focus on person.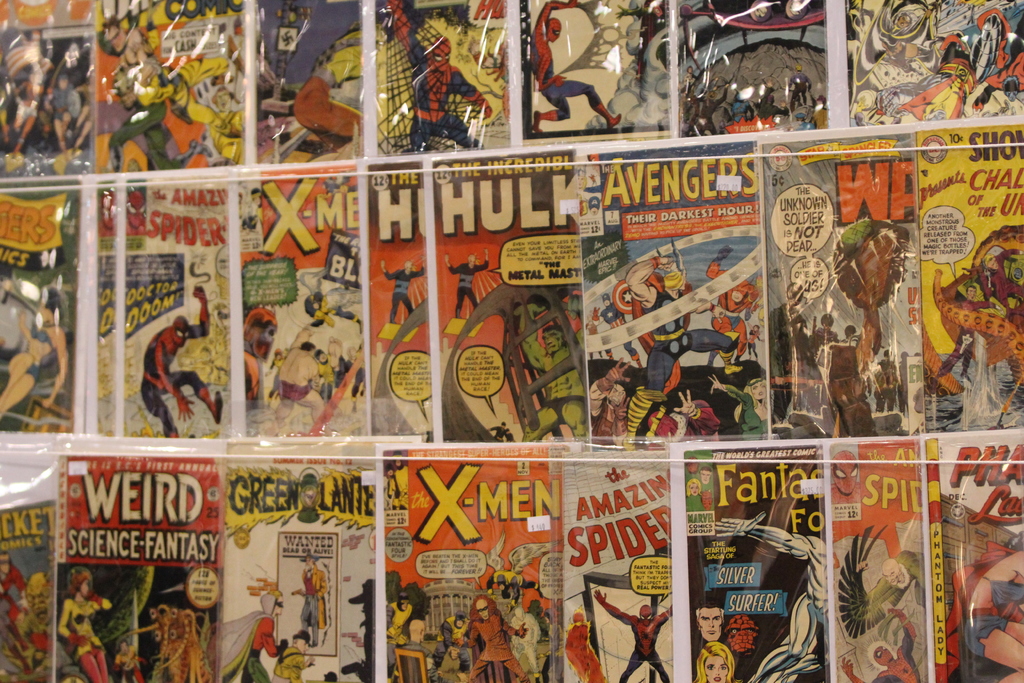
Focused at box(846, 31, 947, 123).
